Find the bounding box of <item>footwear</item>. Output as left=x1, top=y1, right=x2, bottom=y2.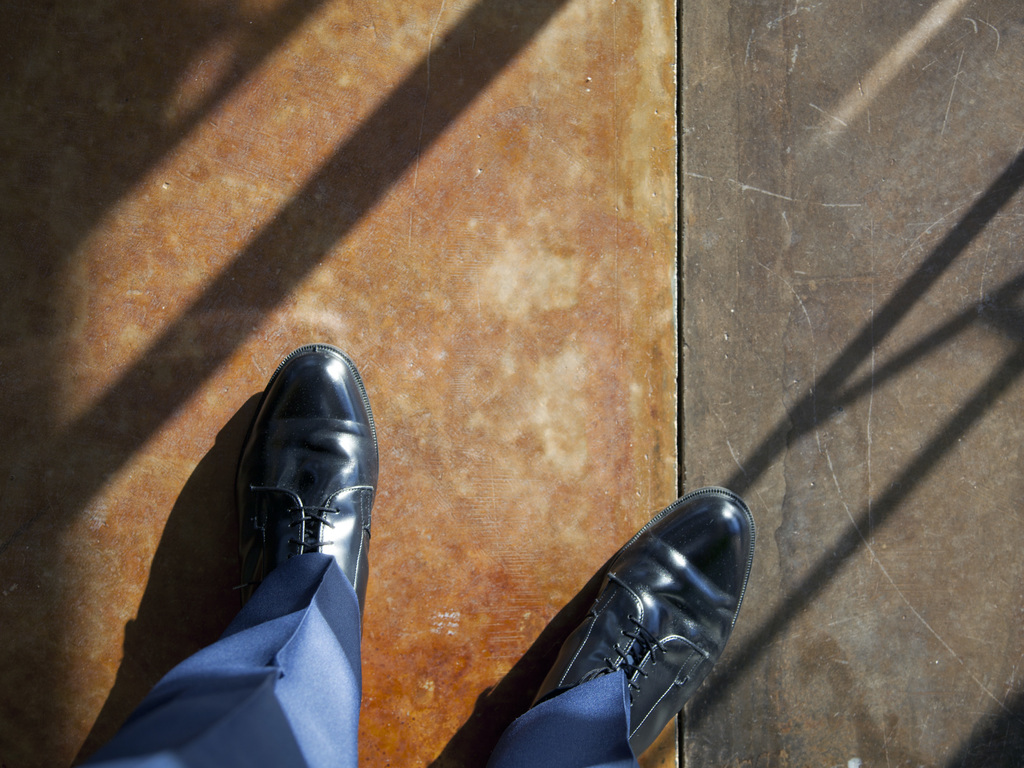
left=532, top=481, right=761, bottom=767.
